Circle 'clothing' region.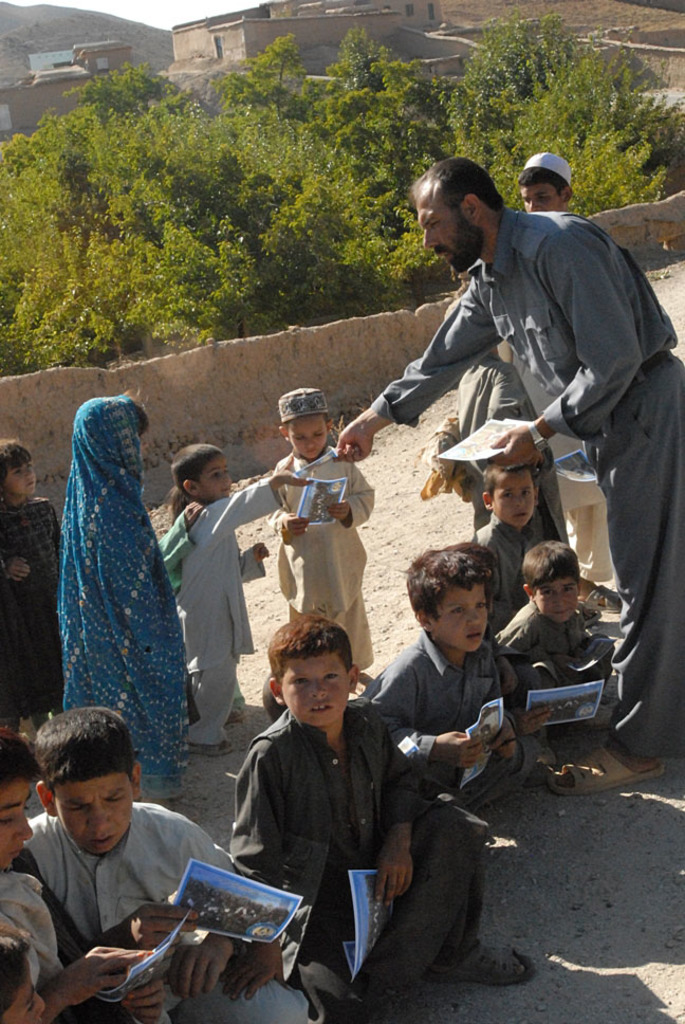
Region: {"x1": 226, "y1": 700, "x2": 506, "y2": 1022}.
